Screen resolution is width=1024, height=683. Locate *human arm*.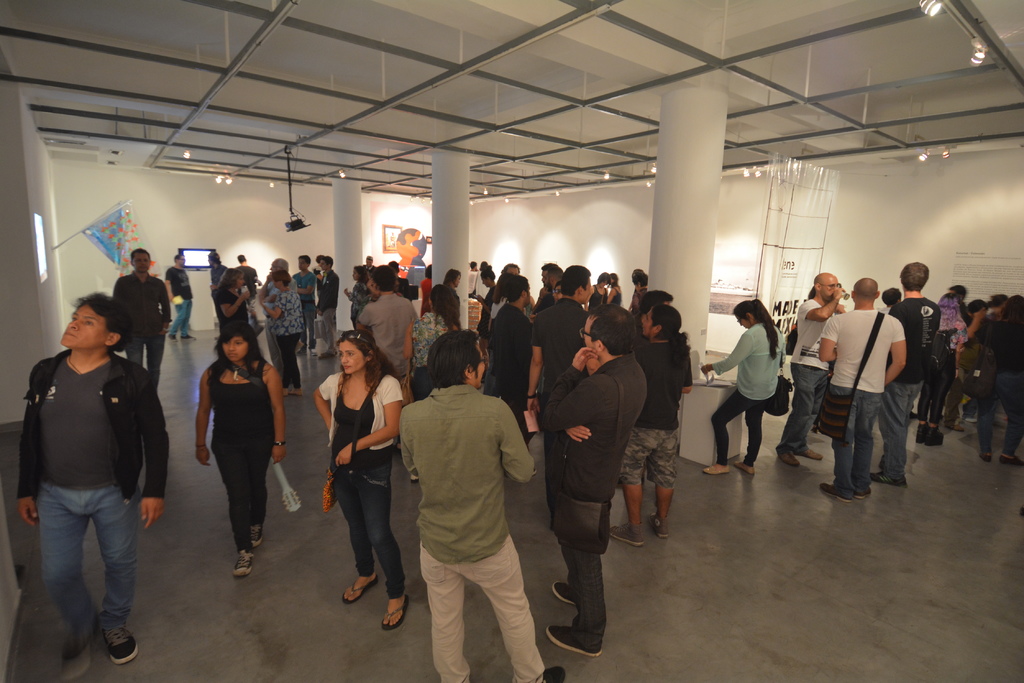
(159,280,173,335).
